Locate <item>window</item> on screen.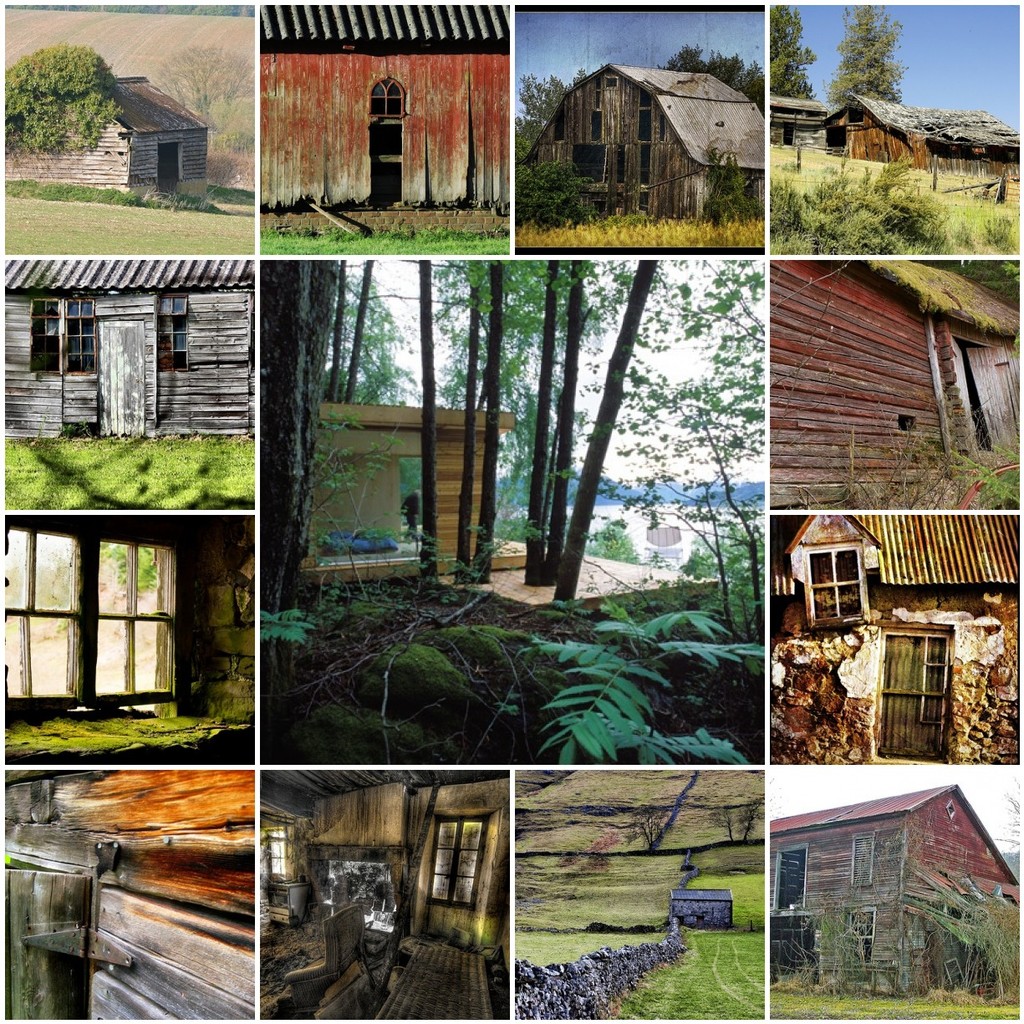
On screen at x1=157 y1=296 x2=187 y2=374.
